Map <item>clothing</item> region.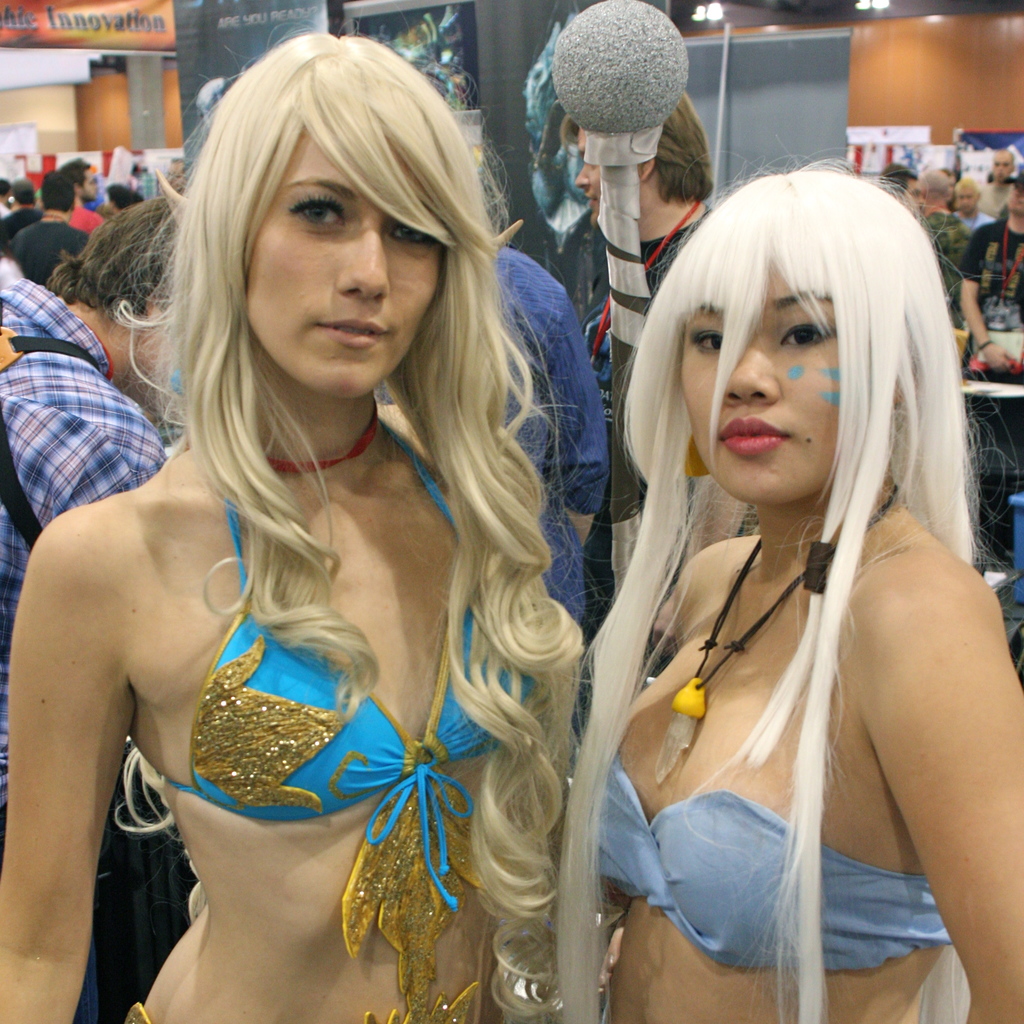
Mapped to (left=163, top=398, right=534, bottom=913).
